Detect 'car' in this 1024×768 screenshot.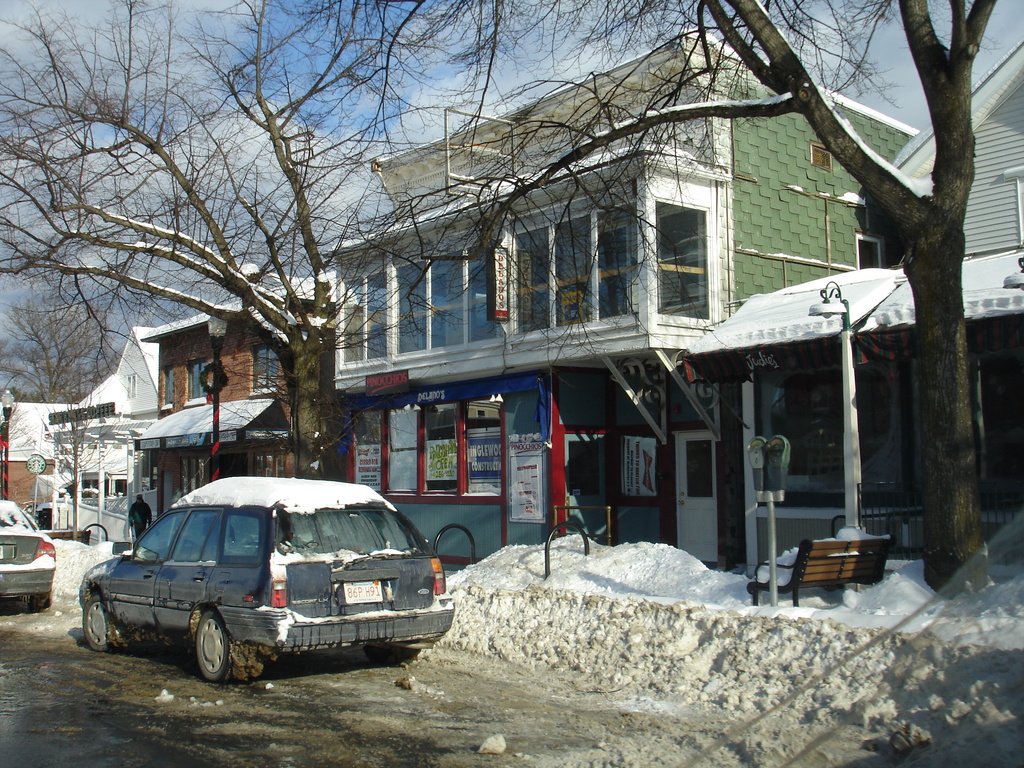
Detection: <box>77,471,456,687</box>.
